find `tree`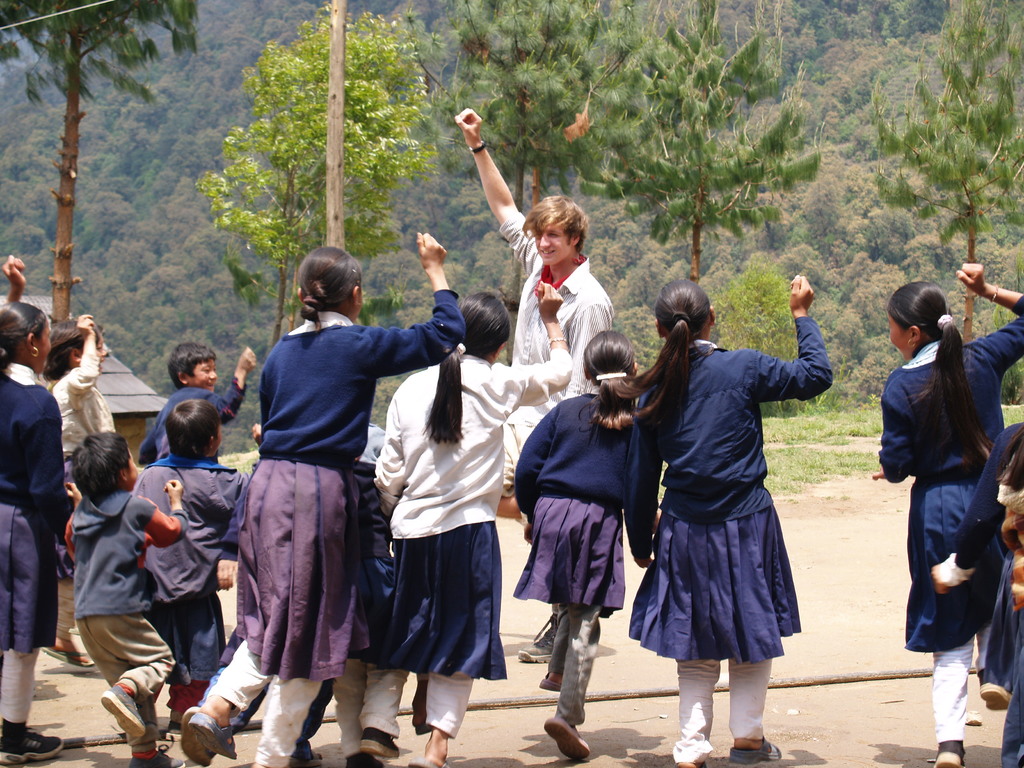
189,3,433,361
